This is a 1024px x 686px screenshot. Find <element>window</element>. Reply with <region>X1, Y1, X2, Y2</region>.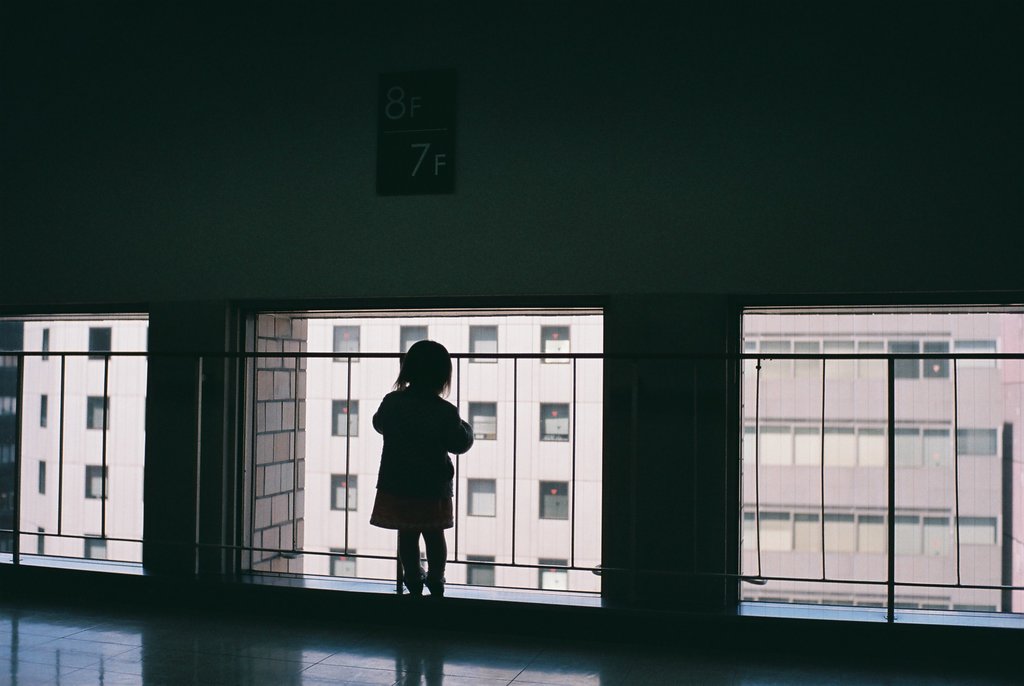
<region>399, 324, 431, 358</region>.
